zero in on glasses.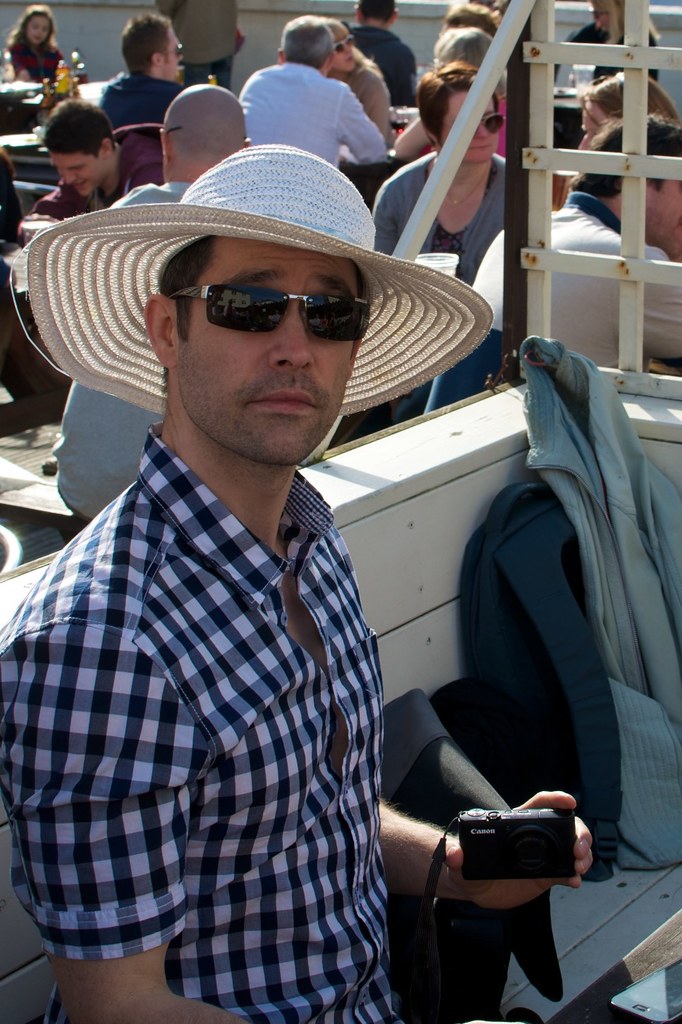
Zeroed in: x1=331 y1=27 x2=356 y2=58.
